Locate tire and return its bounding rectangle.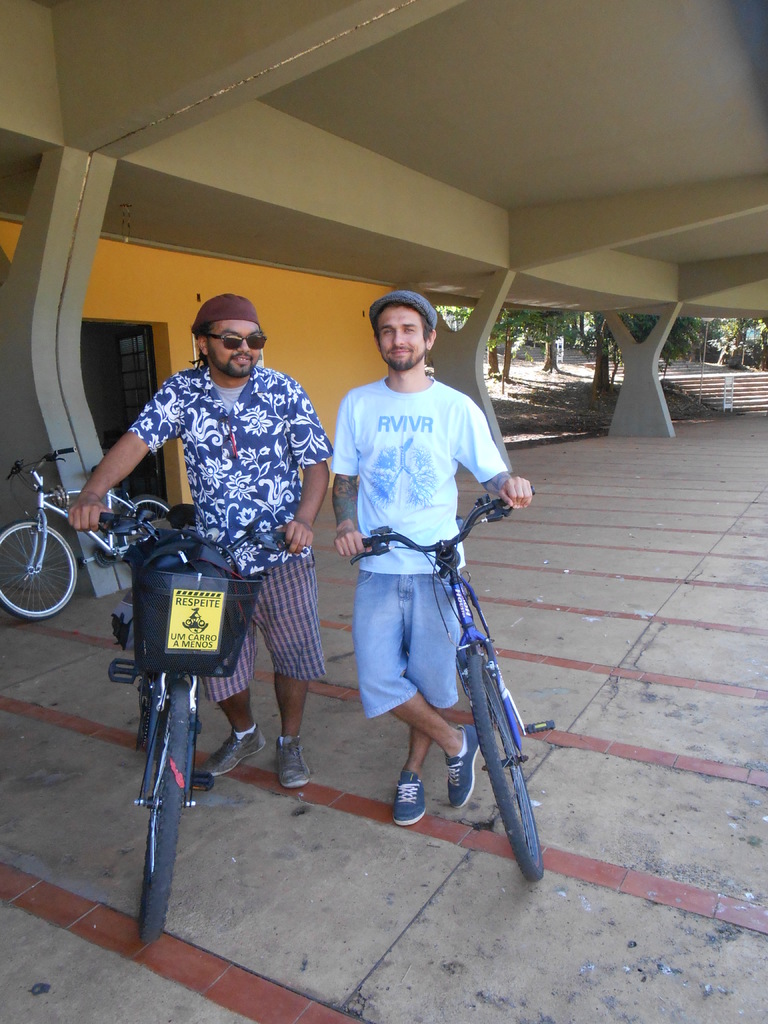
x1=469 y1=655 x2=544 y2=879.
